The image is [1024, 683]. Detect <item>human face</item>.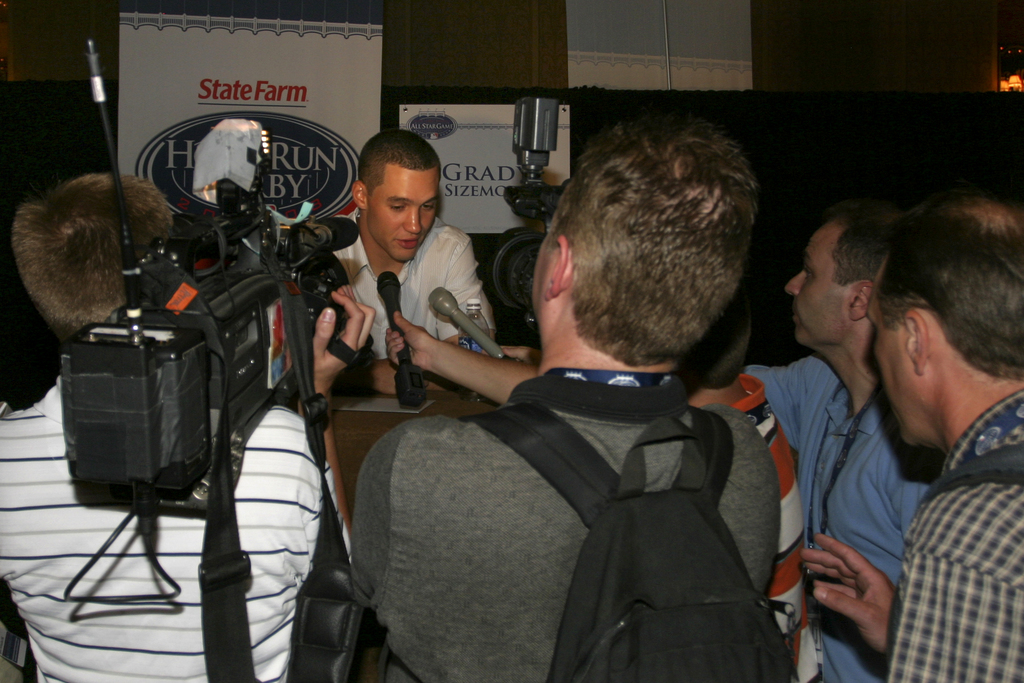
Detection: x1=783, y1=222, x2=849, y2=348.
